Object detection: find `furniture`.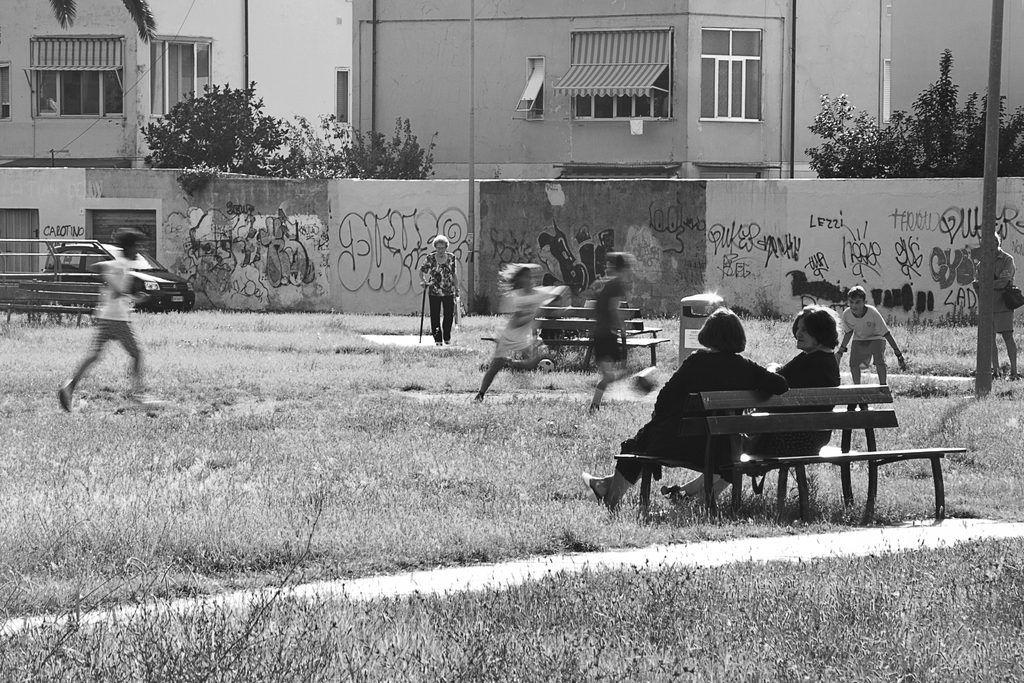
box(0, 279, 102, 328).
